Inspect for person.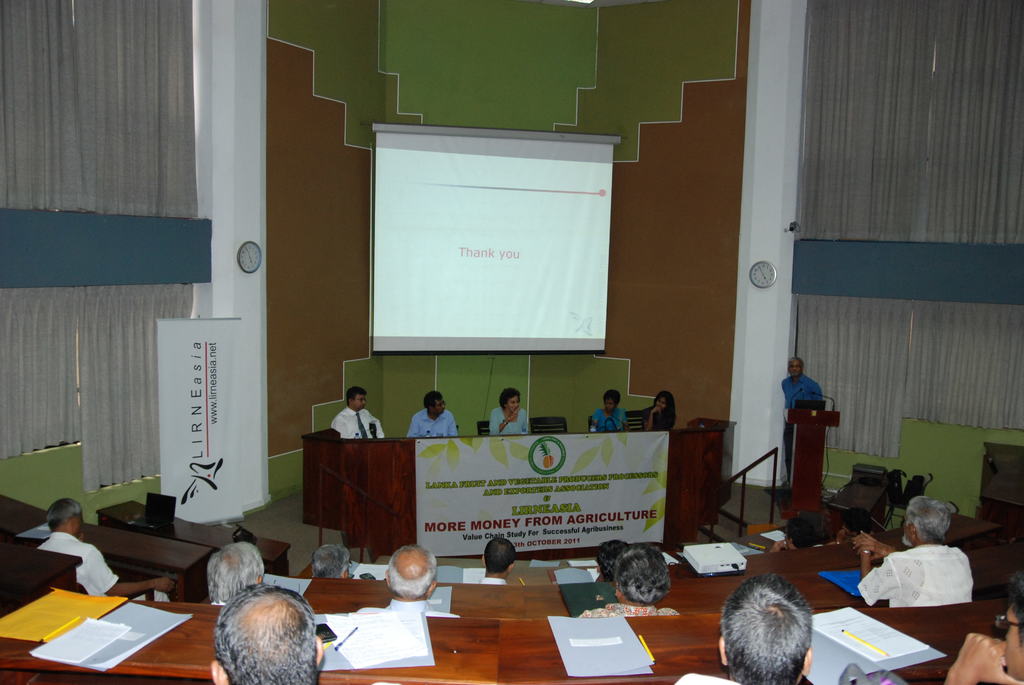
Inspection: box=[407, 391, 460, 438].
